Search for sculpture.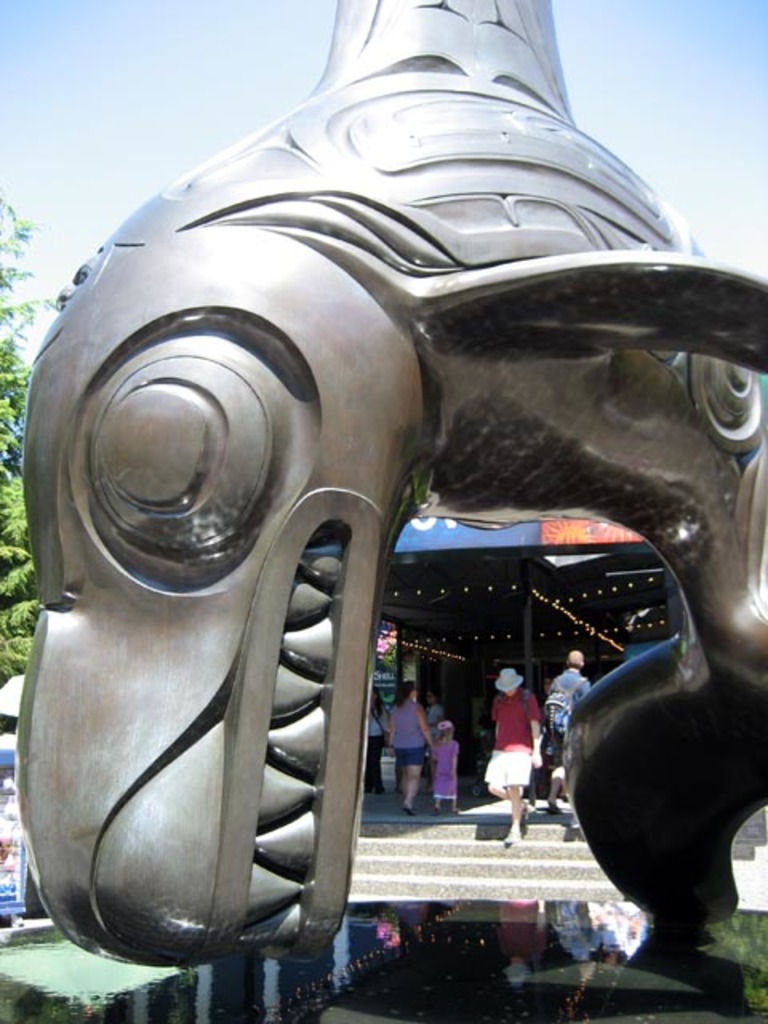
Found at bbox=[19, 0, 766, 947].
